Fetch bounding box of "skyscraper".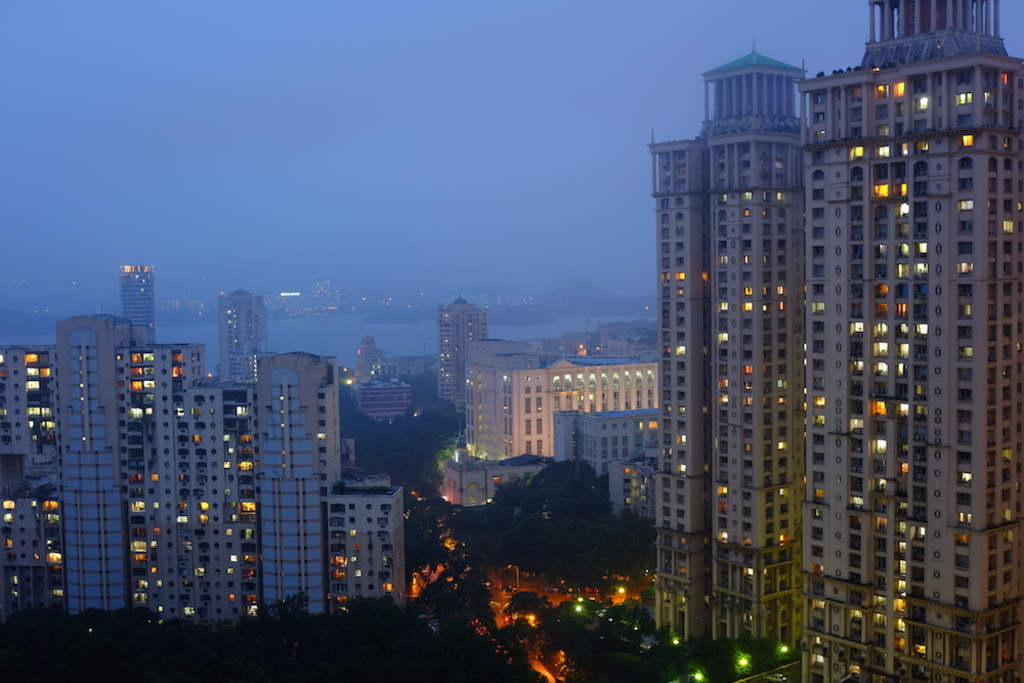
Bbox: x1=439 y1=296 x2=489 y2=412.
